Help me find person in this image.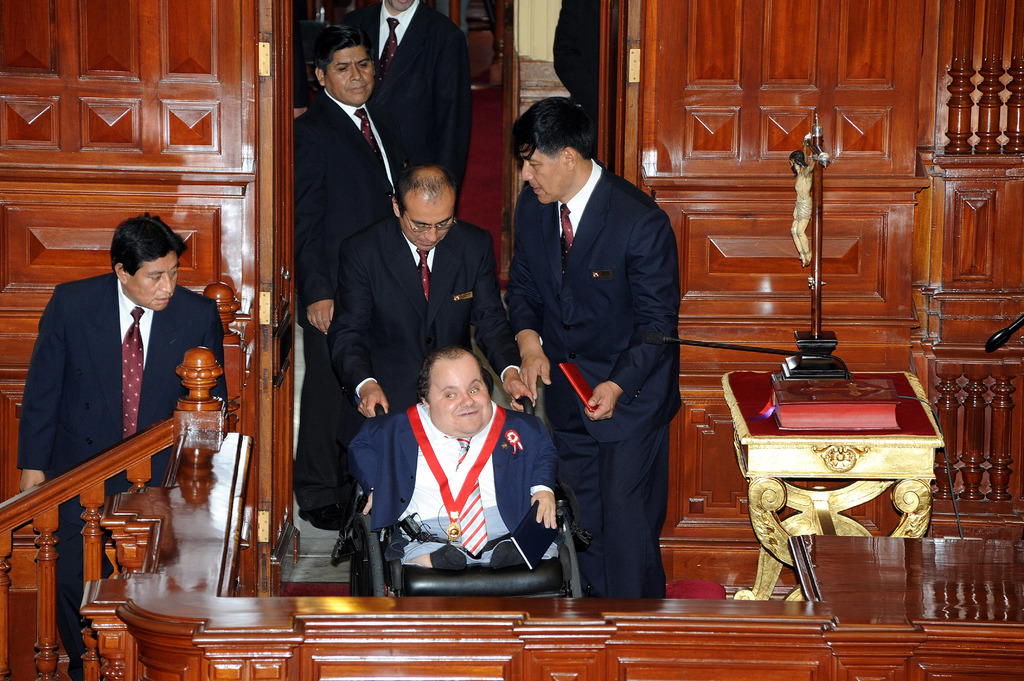
Found it: region(326, 0, 476, 230).
